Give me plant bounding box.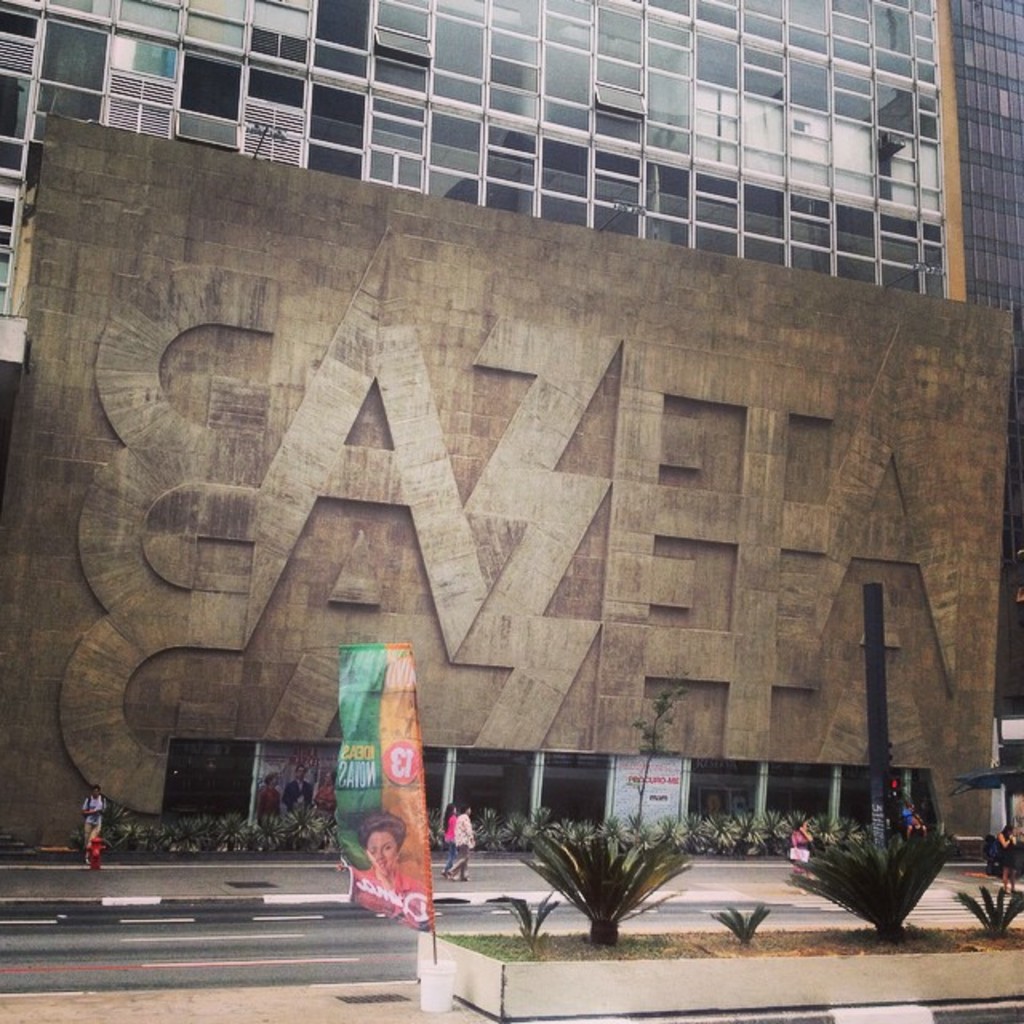
box=[707, 904, 768, 949].
